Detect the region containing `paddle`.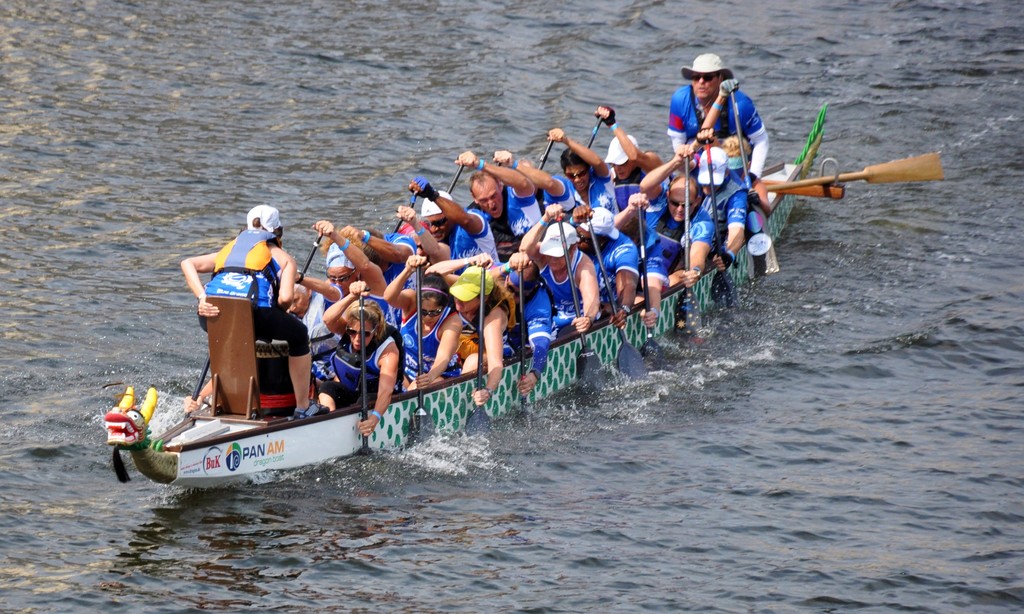
BBox(701, 135, 734, 313).
